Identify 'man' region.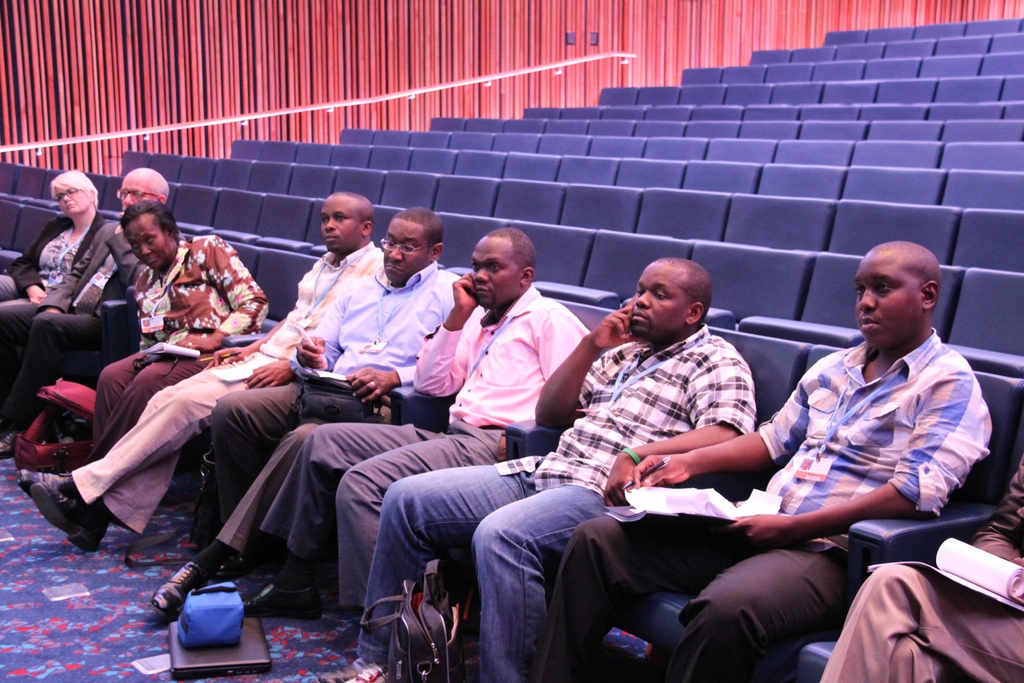
Region: x1=534 y1=244 x2=994 y2=682.
